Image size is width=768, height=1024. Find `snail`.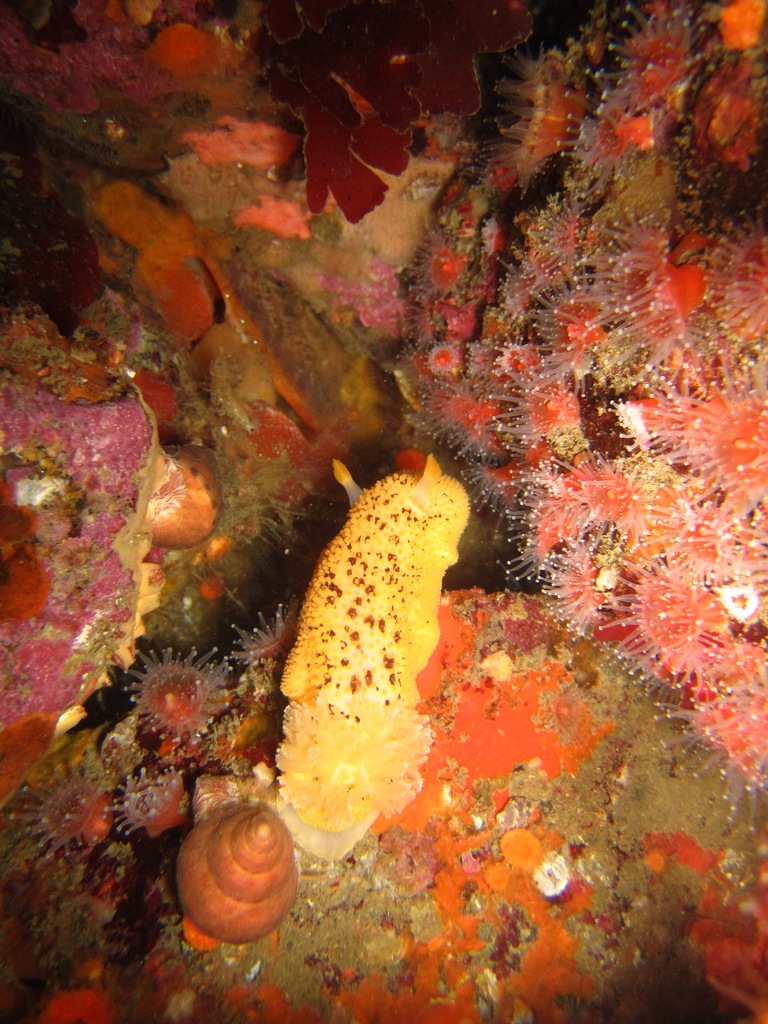
(174,801,305,948).
